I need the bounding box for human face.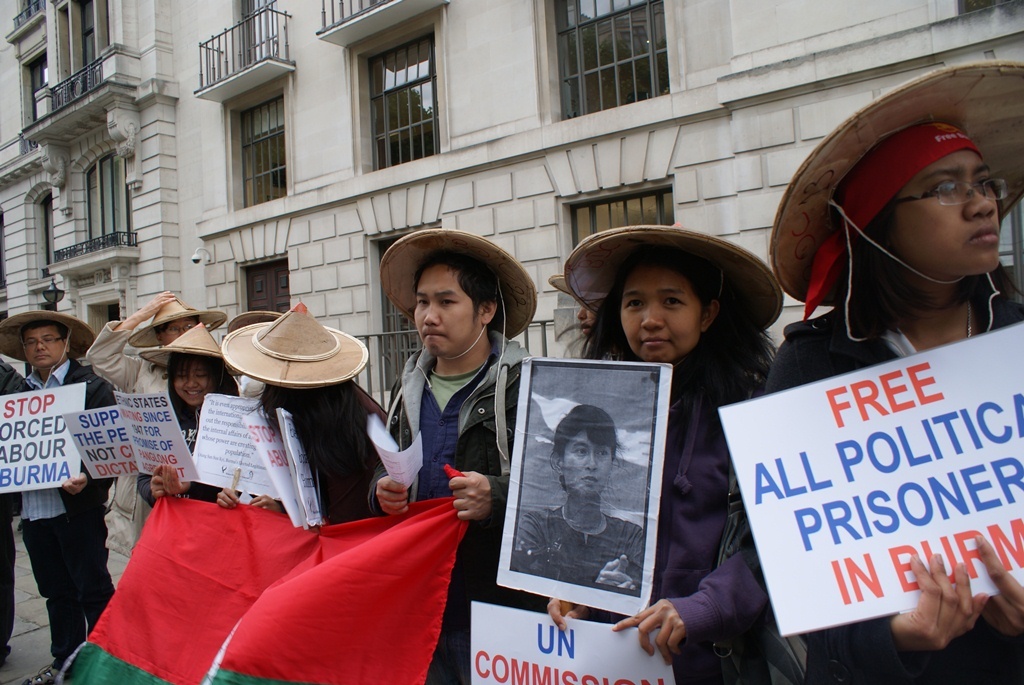
Here it is: detection(621, 265, 699, 363).
